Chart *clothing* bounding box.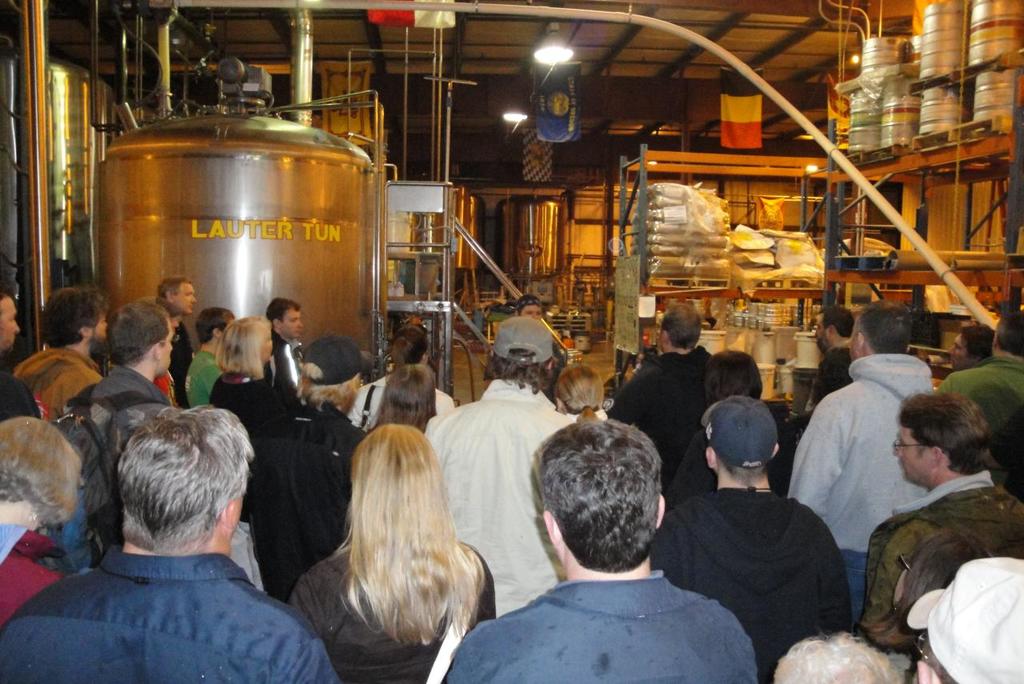
Charted: locate(425, 375, 585, 615).
